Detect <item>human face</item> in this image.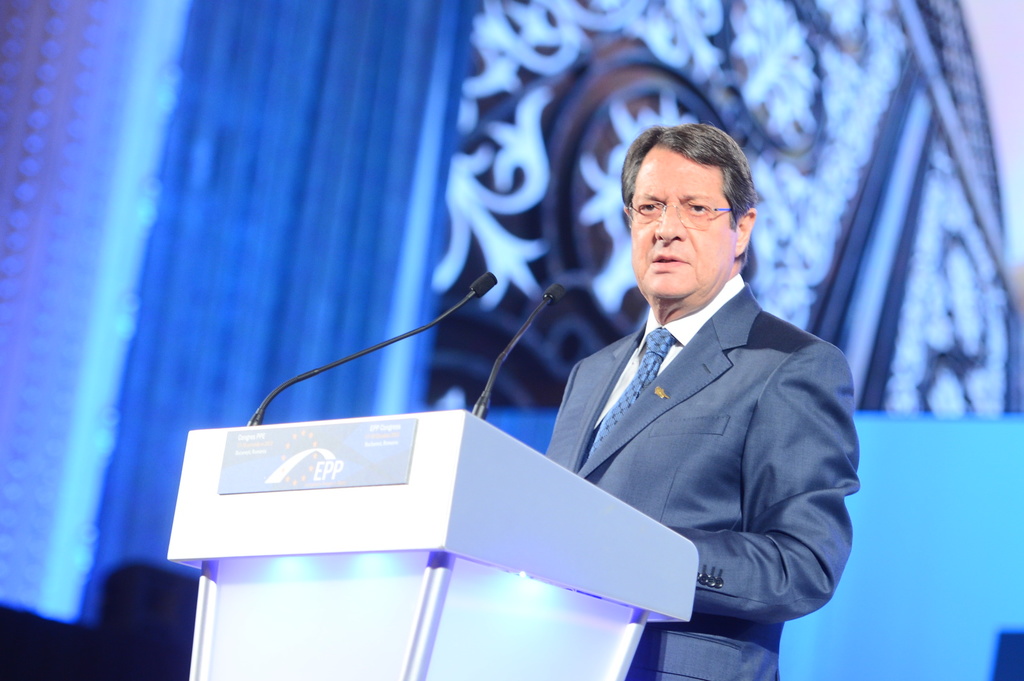
Detection: 636, 156, 729, 313.
